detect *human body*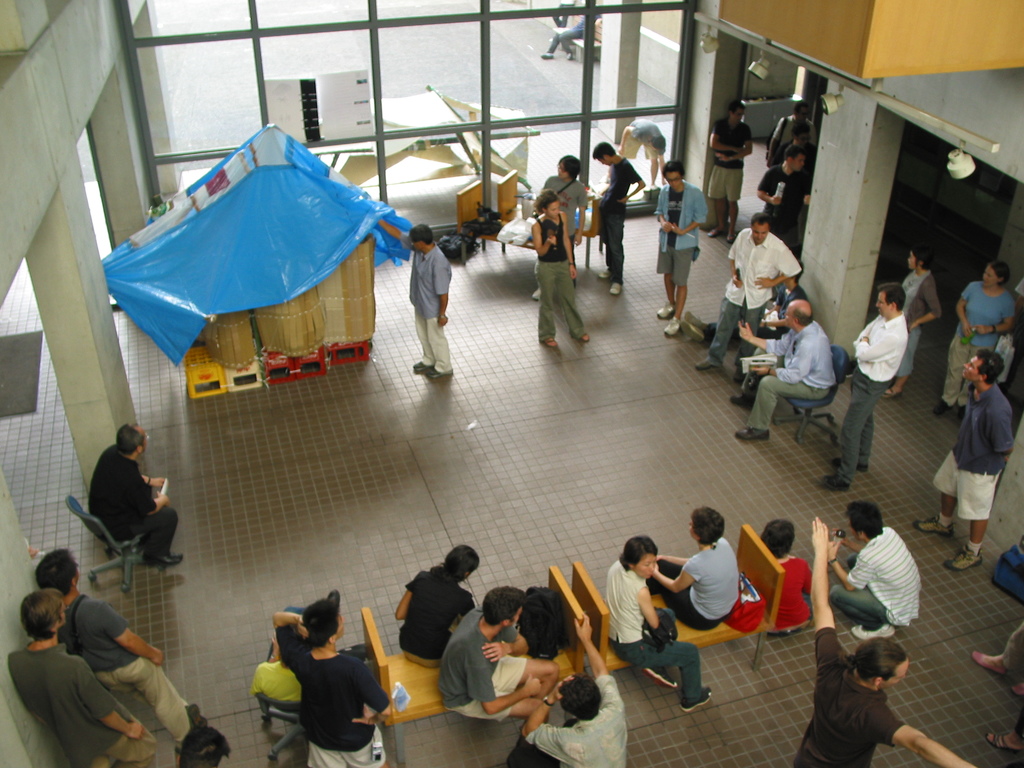
left=520, top=612, right=629, bottom=767
